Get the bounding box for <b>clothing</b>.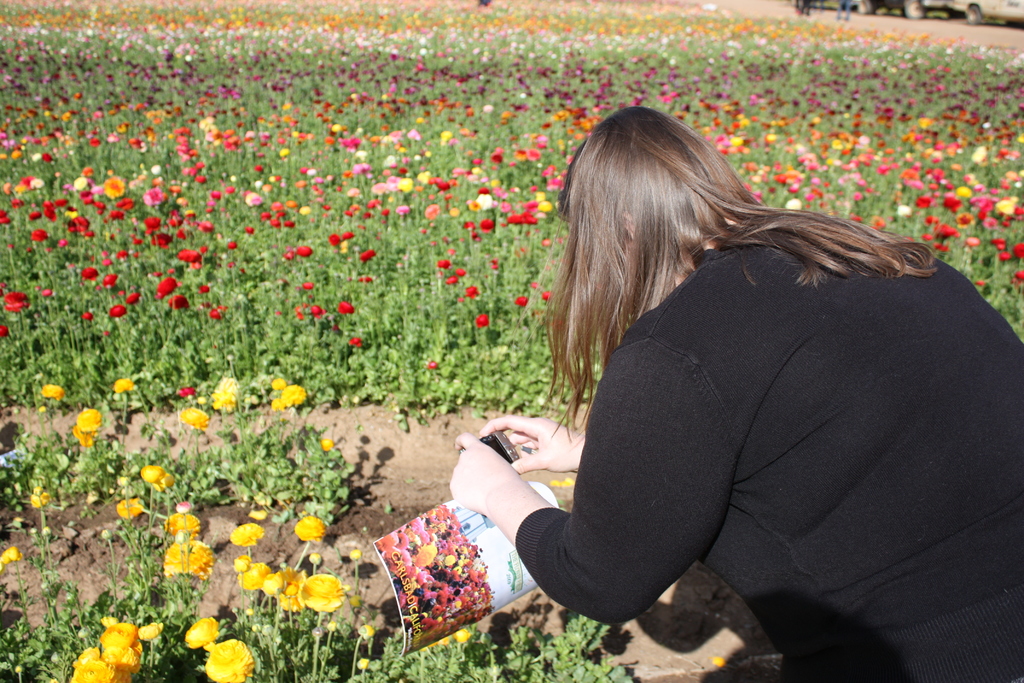
498,198,995,655.
